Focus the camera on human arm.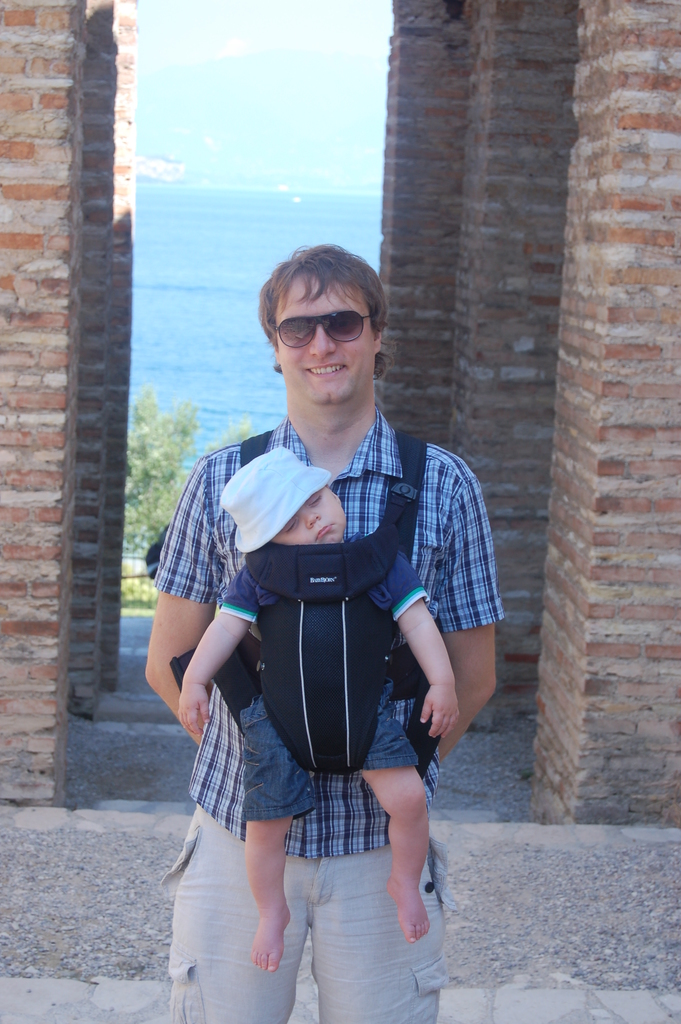
Focus region: [x1=379, y1=552, x2=463, y2=753].
